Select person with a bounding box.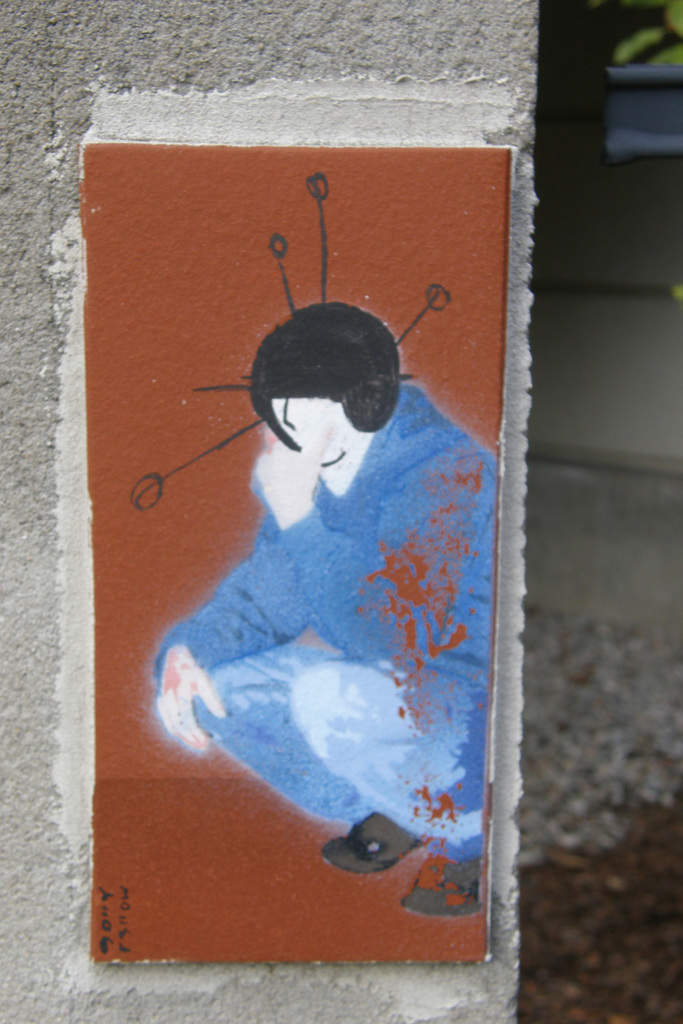
box=[153, 301, 498, 915].
